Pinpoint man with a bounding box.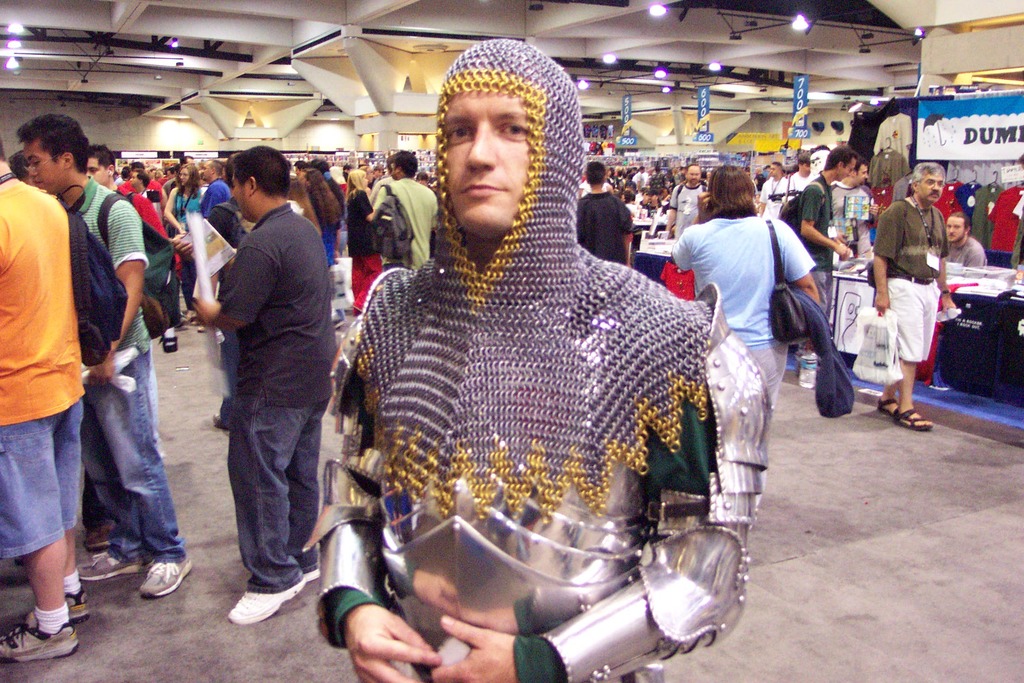
x1=661 y1=161 x2=731 y2=235.
